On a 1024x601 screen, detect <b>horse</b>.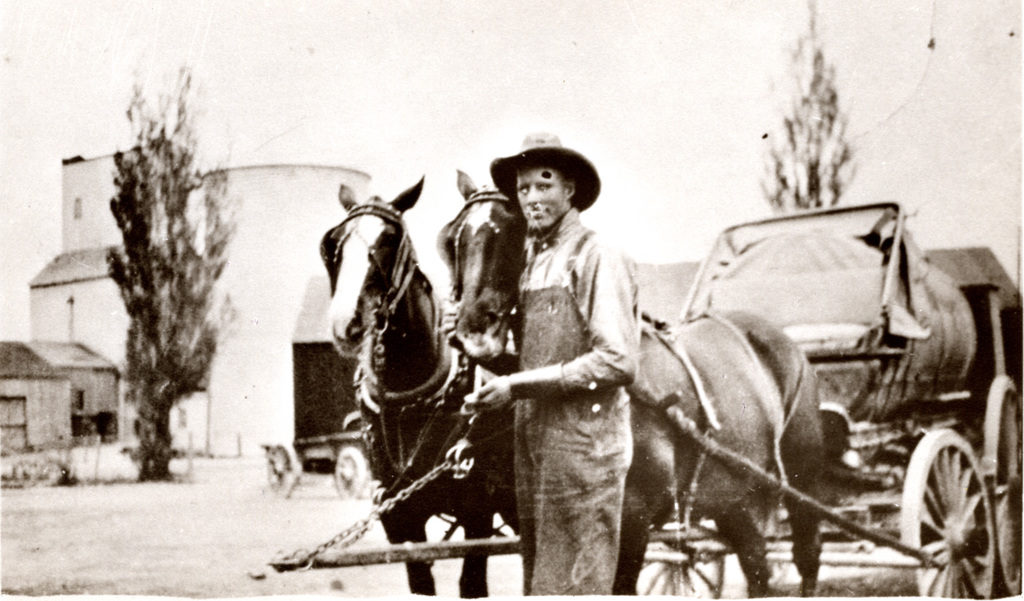
region(317, 179, 524, 600).
